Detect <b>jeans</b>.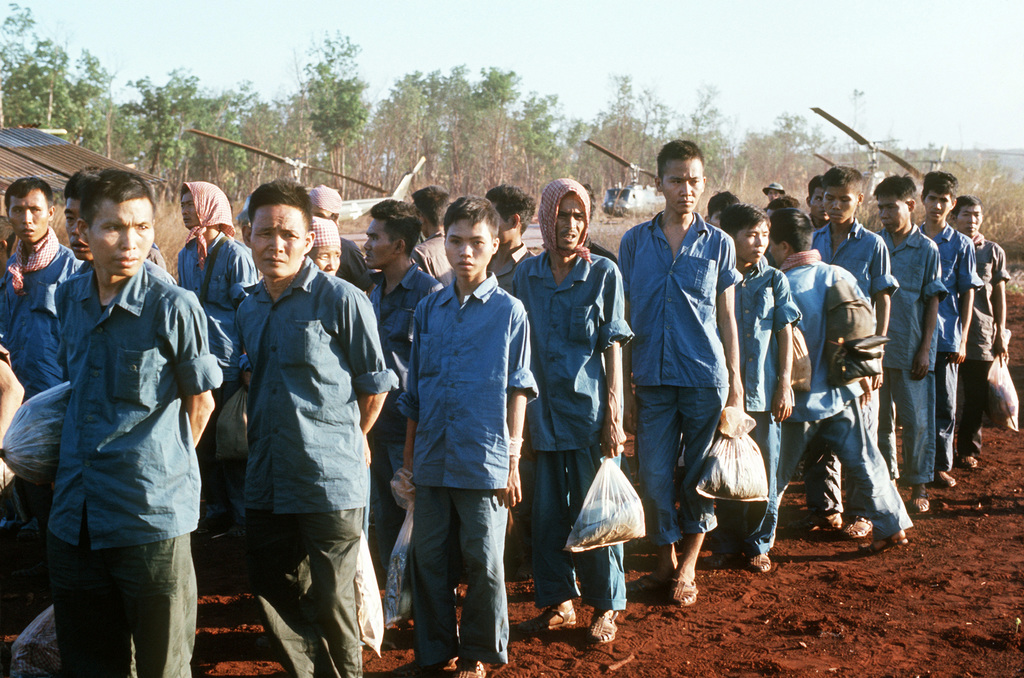
Detected at 640/385/749/553.
